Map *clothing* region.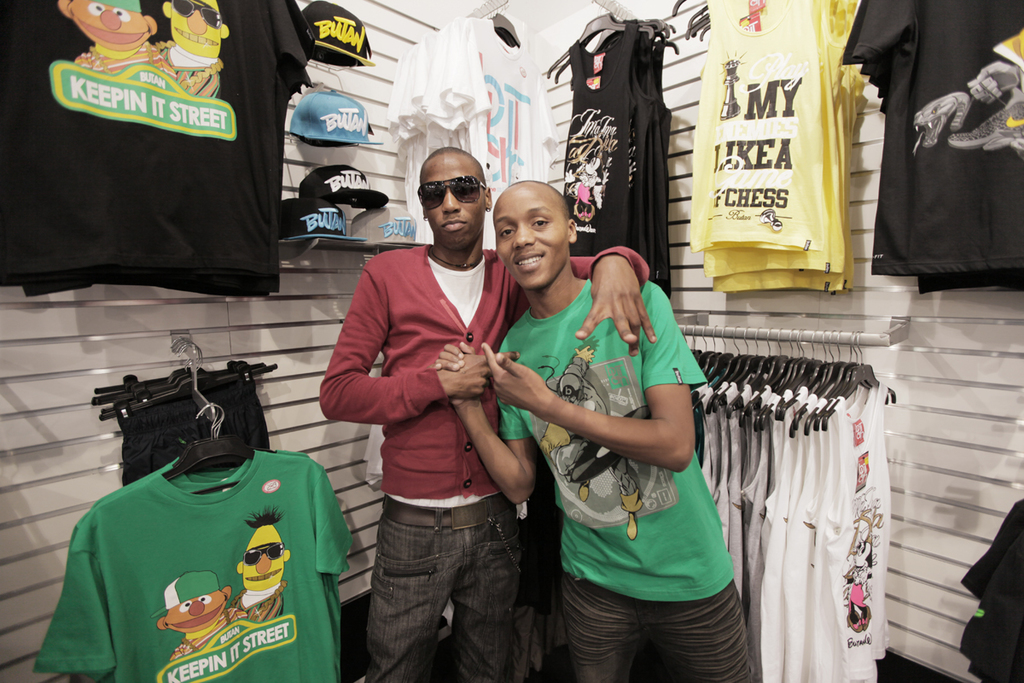
Mapped to (left=920, top=262, right=1023, bottom=289).
